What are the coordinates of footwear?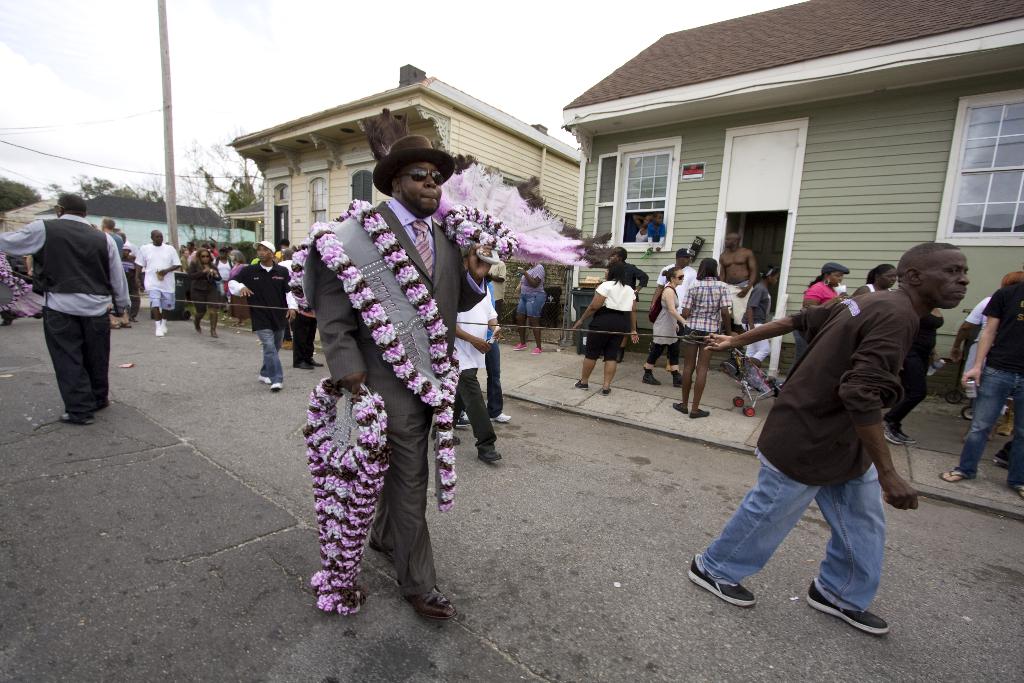
806:581:894:635.
